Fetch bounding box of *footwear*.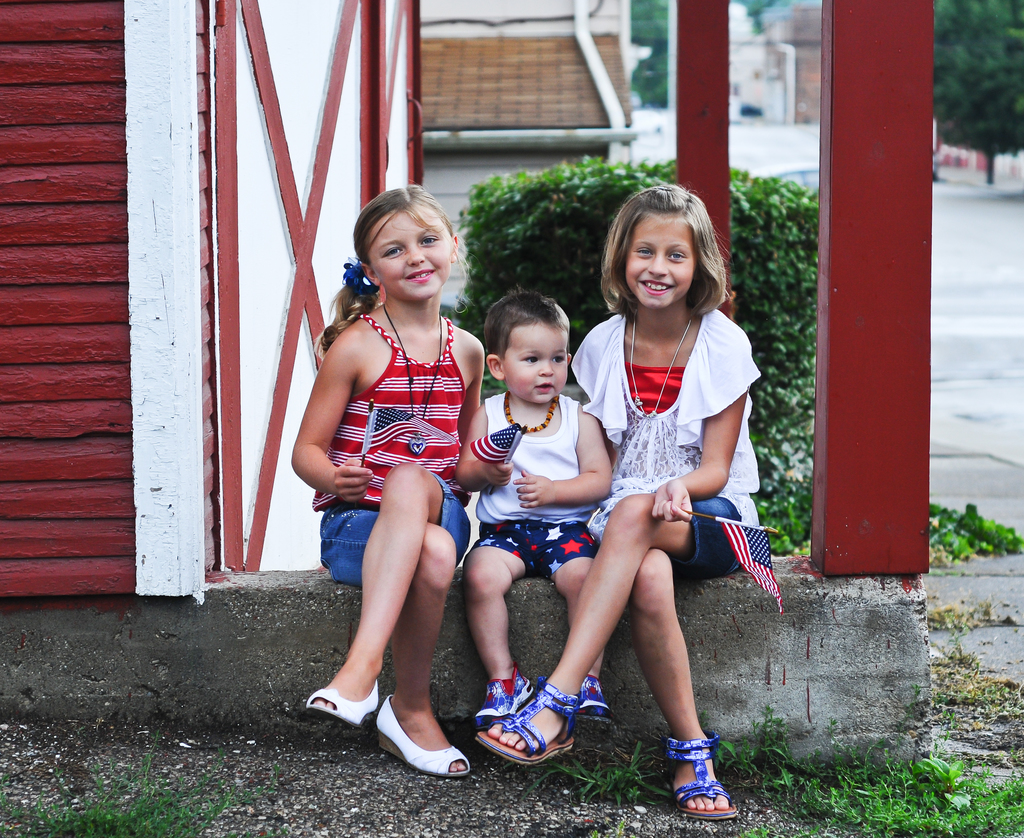
Bbox: 664, 739, 735, 817.
